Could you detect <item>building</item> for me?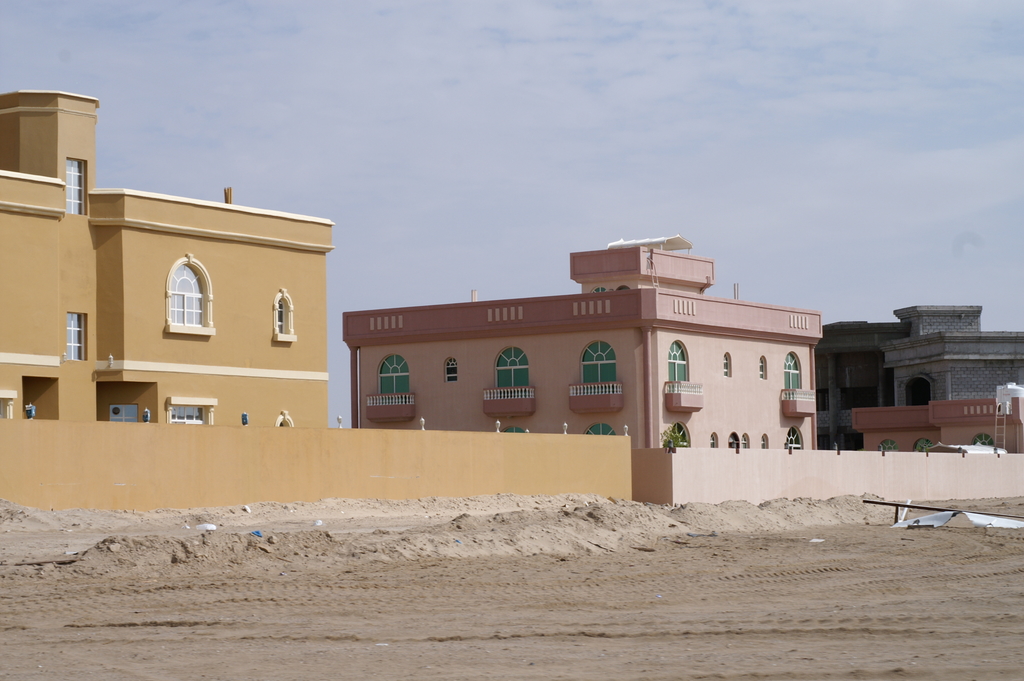
Detection result: [852, 384, 1023, 454].
